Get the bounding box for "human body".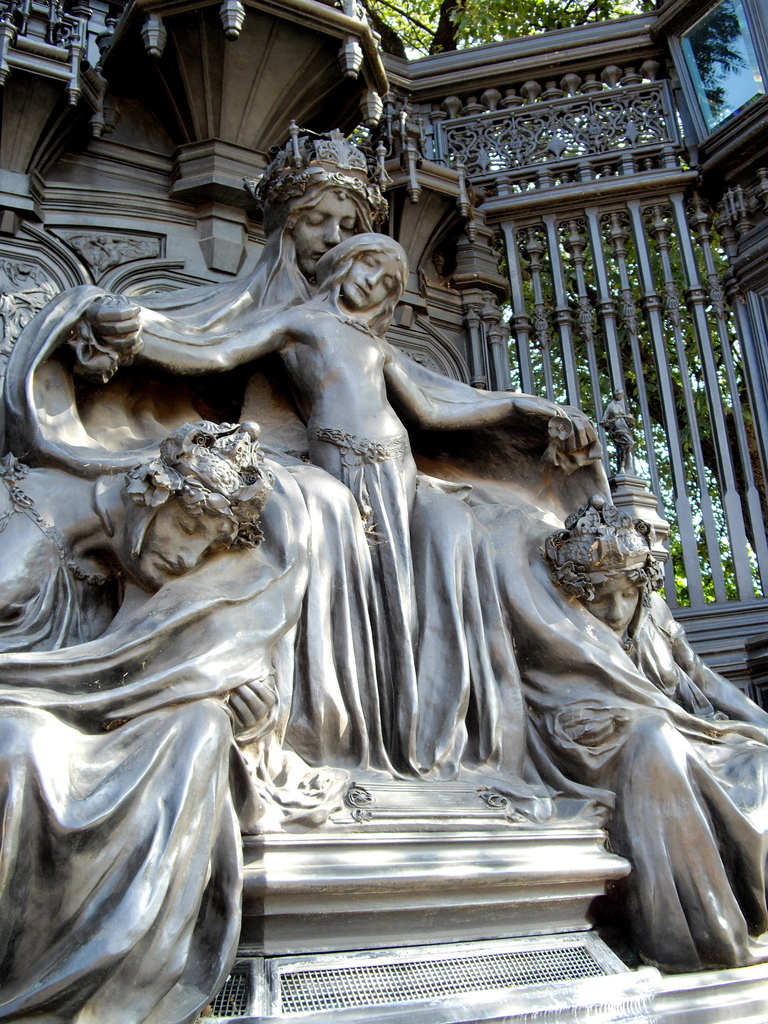
box(557, 593, 767, 996).
